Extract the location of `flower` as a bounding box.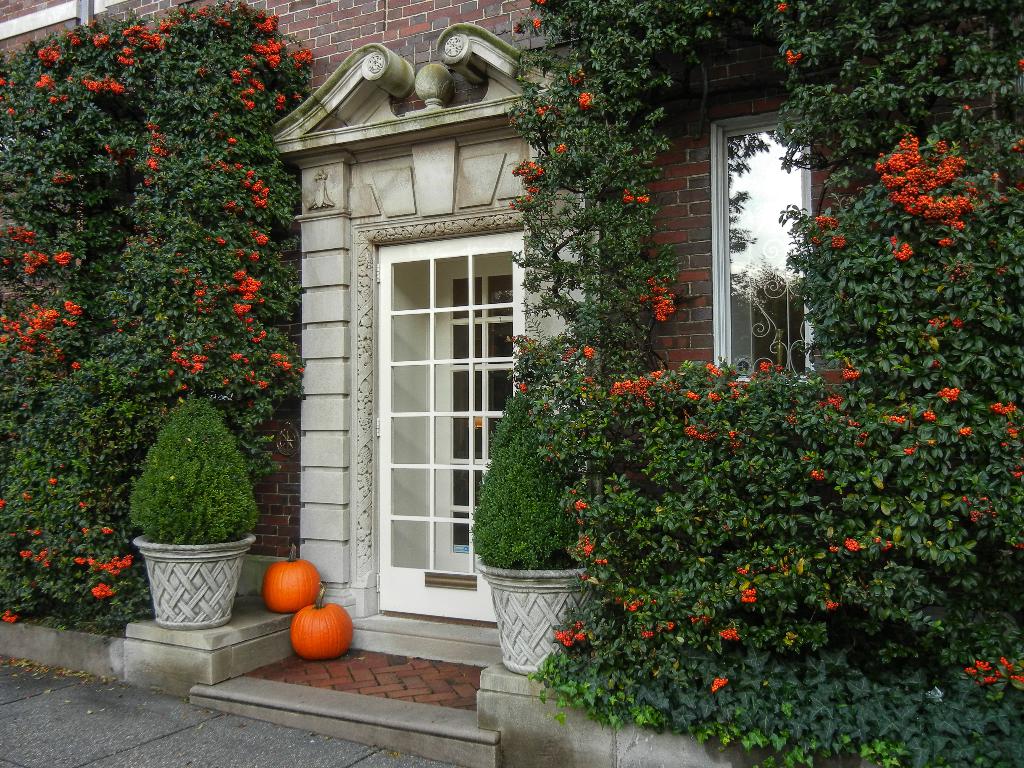
bbox=(710, 672, 727, 693).
